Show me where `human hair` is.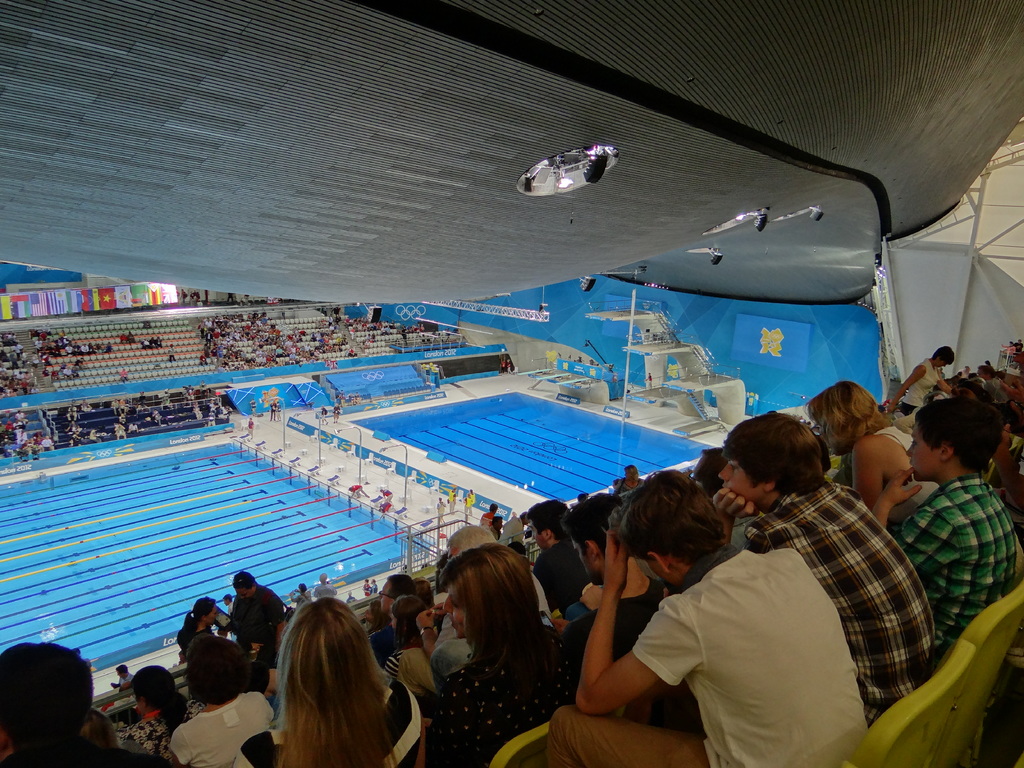
`human hair` is at x1=804, y1=380, x2=888, y2=444.
